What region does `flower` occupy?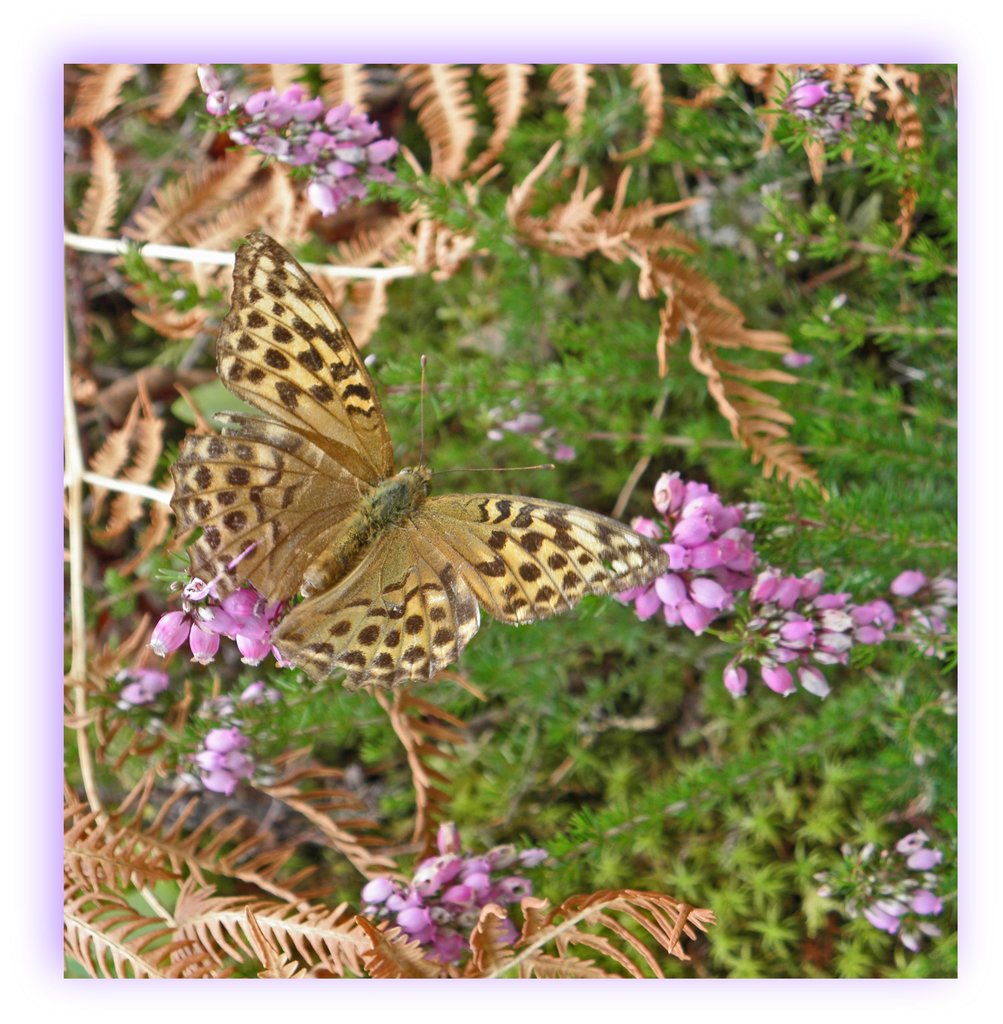
[118, 668, 169, 701].
